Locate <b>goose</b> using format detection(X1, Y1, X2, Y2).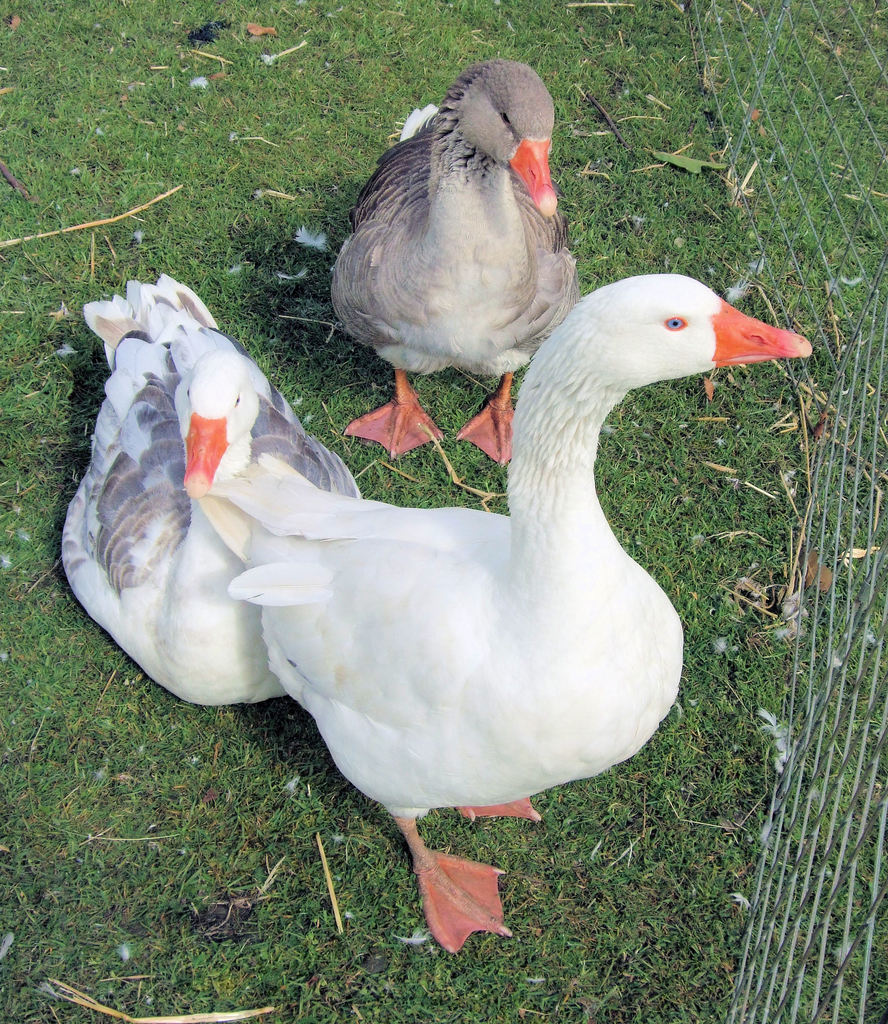
detection(328, 56, 578, 457).
